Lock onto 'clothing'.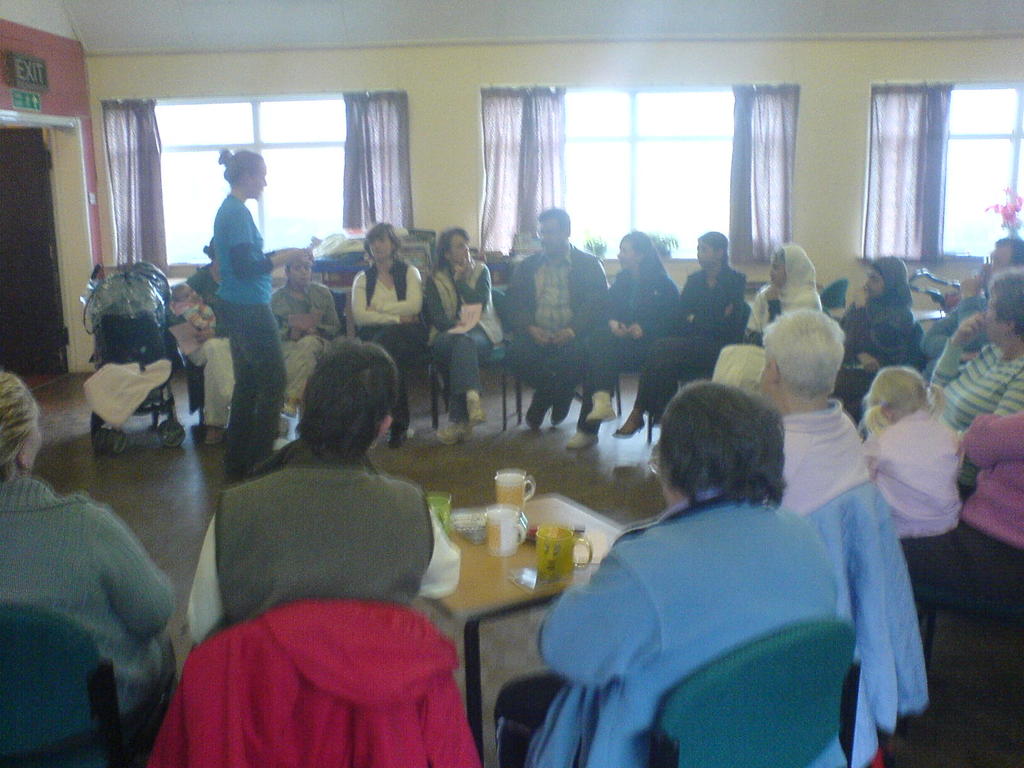
Locked: [917, 292, 990, 373].
